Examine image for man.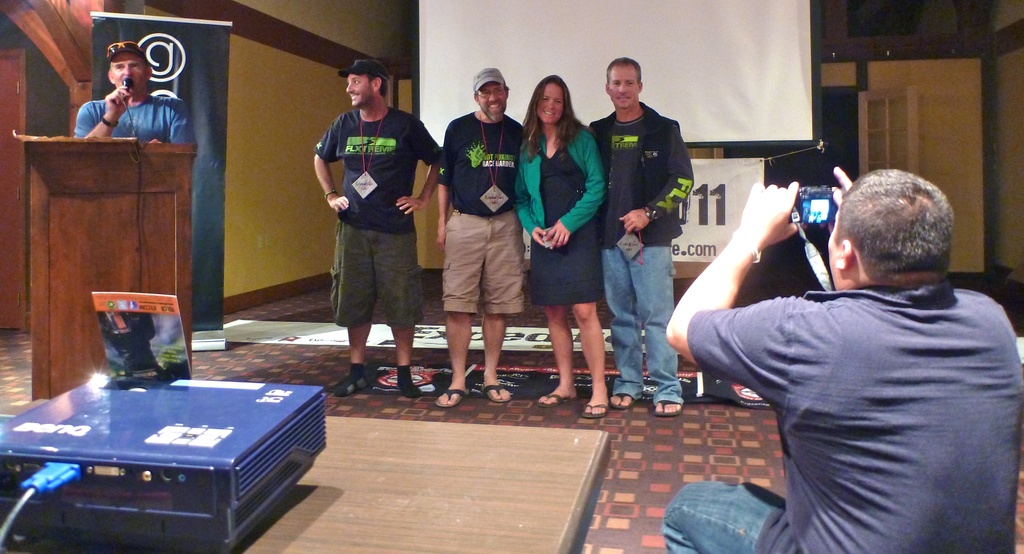
Examination result: bbox=[660, 163, 1023, 553].
